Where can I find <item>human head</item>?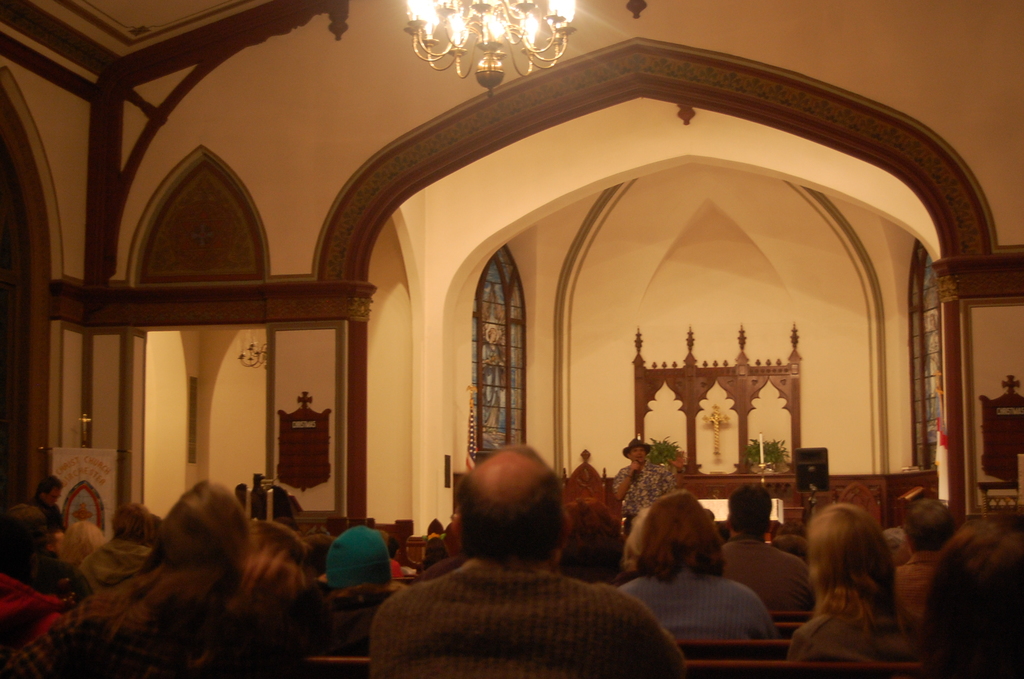
You can find it at 620,436,650,470.
